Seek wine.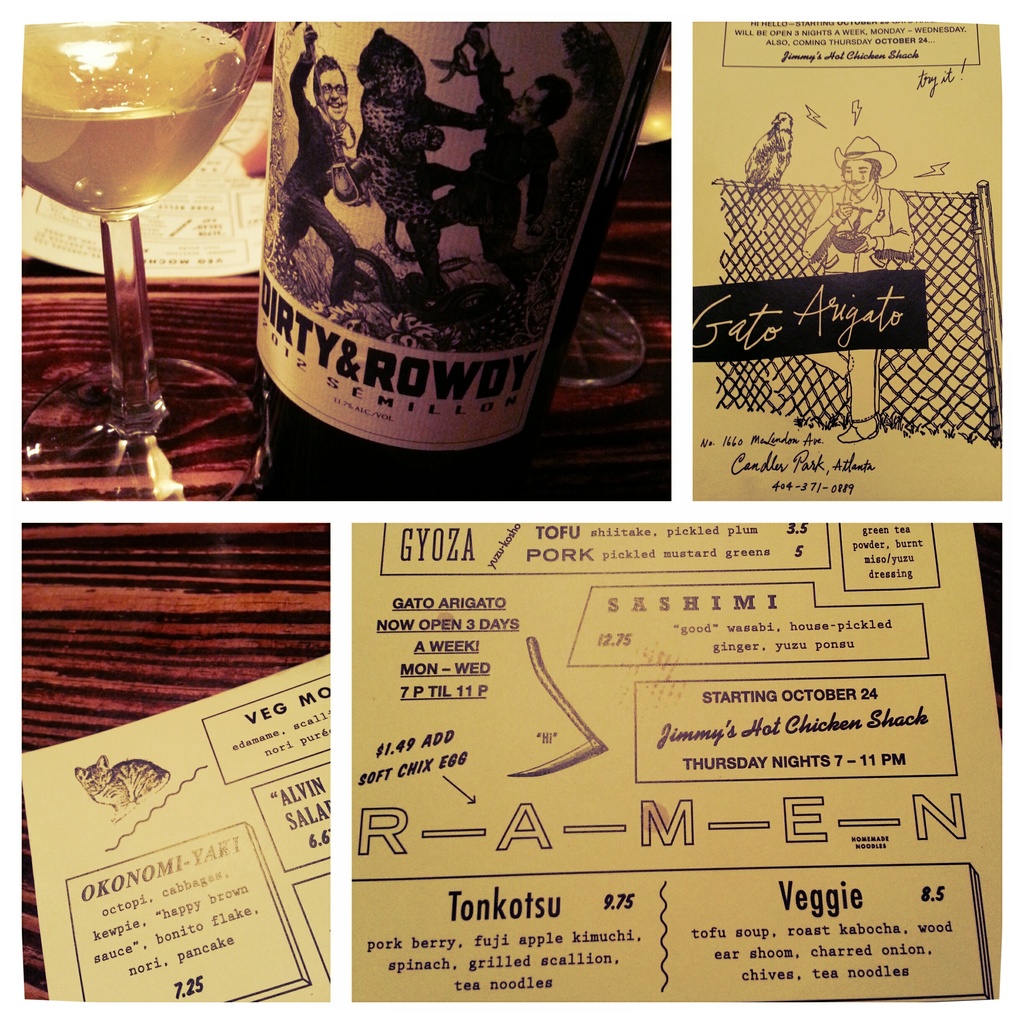
bbox=(240, 1, 665, 501).
